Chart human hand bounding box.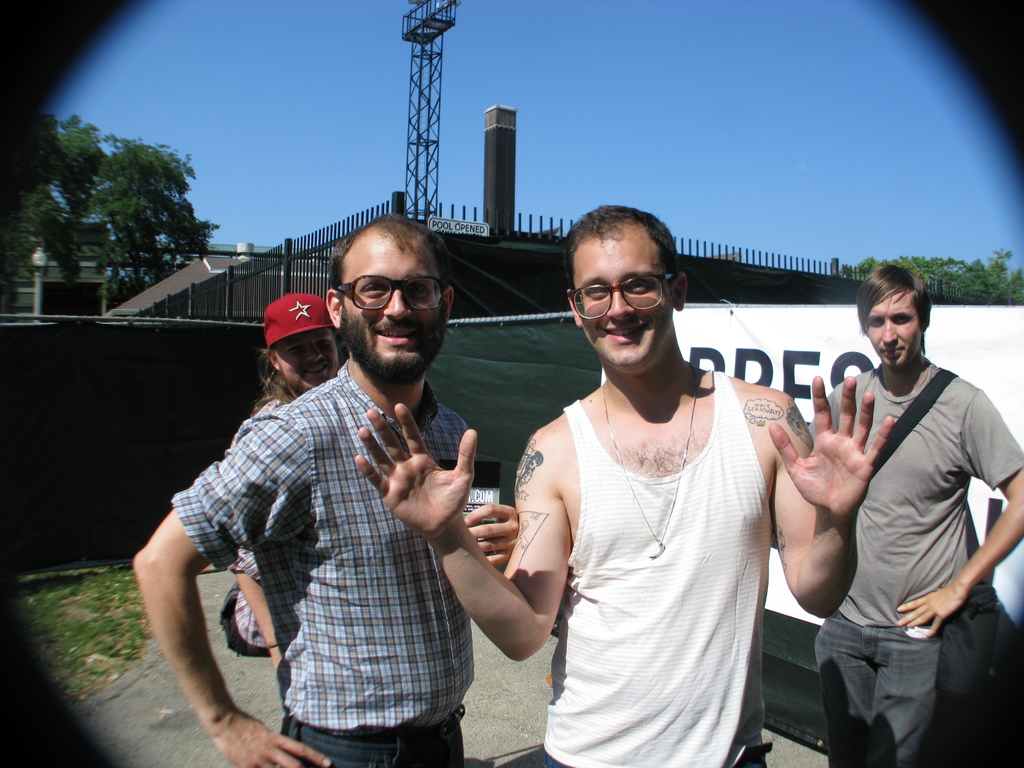
Charted: l=351, t=422, r=499, b=554.
